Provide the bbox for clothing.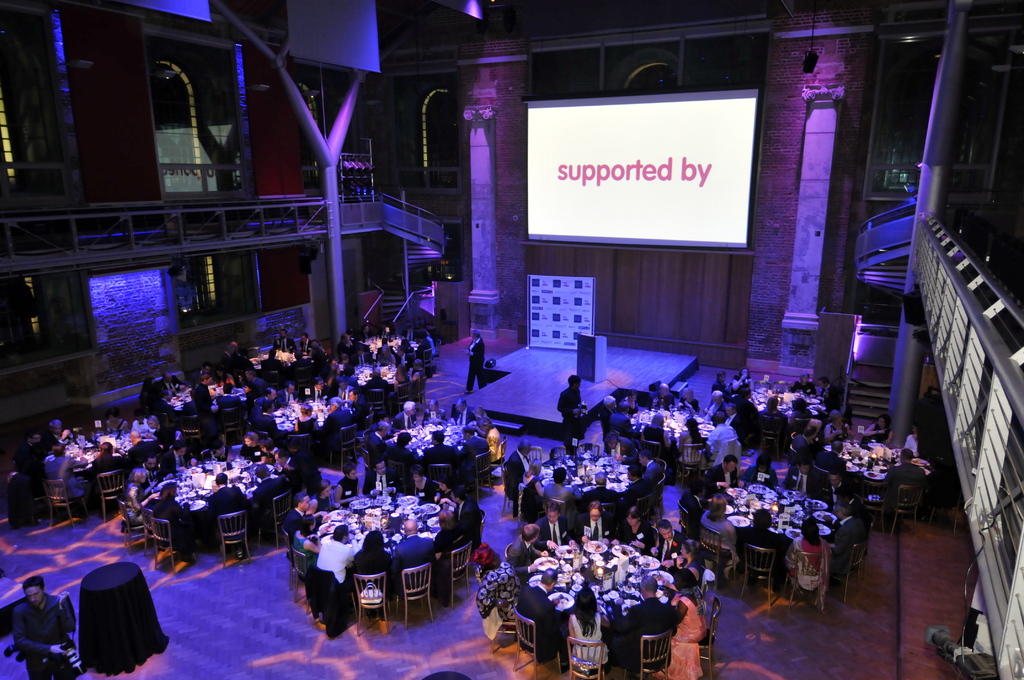
crop(740, 528, 779, 572).
